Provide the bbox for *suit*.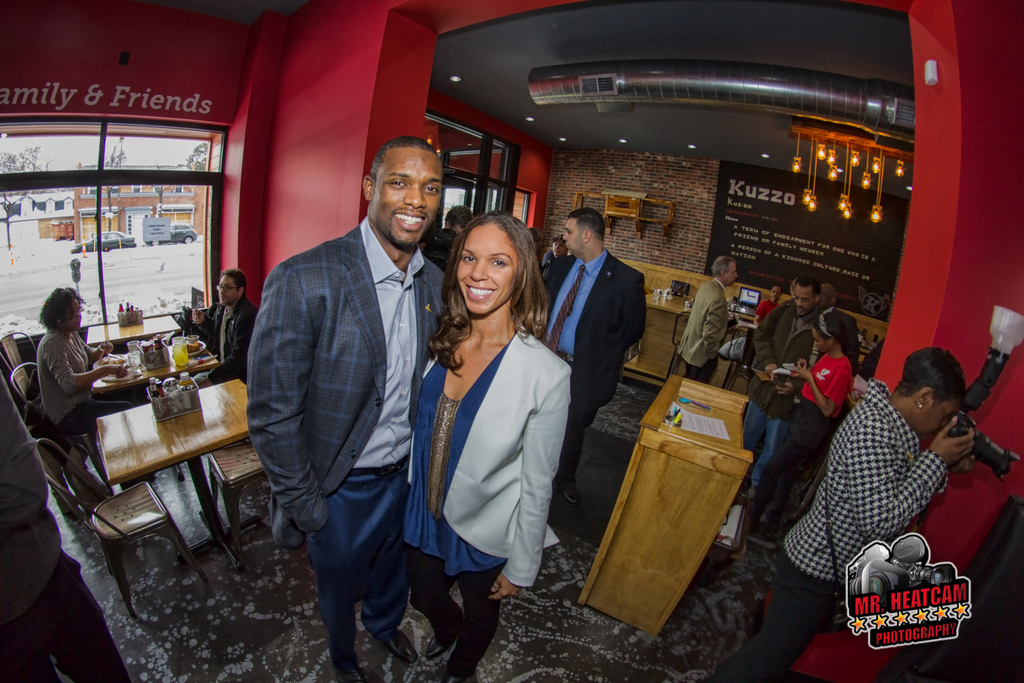
(236, 135, 454, 650).
